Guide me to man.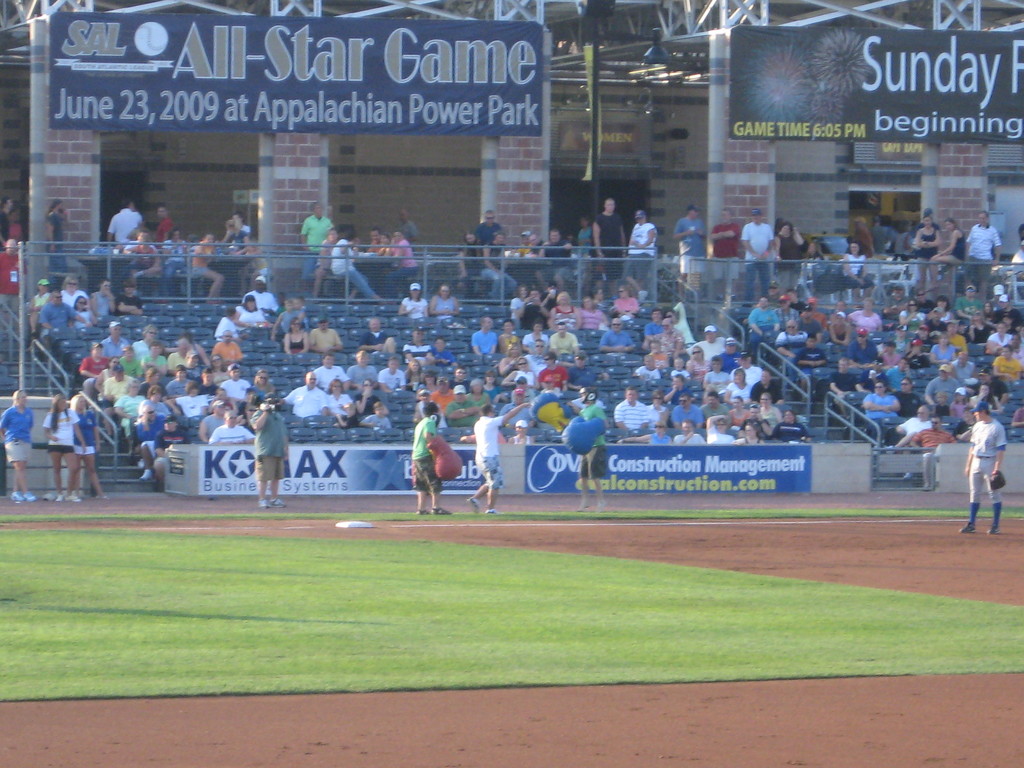
Guidance: BBox(676, 206, 710, 298).
